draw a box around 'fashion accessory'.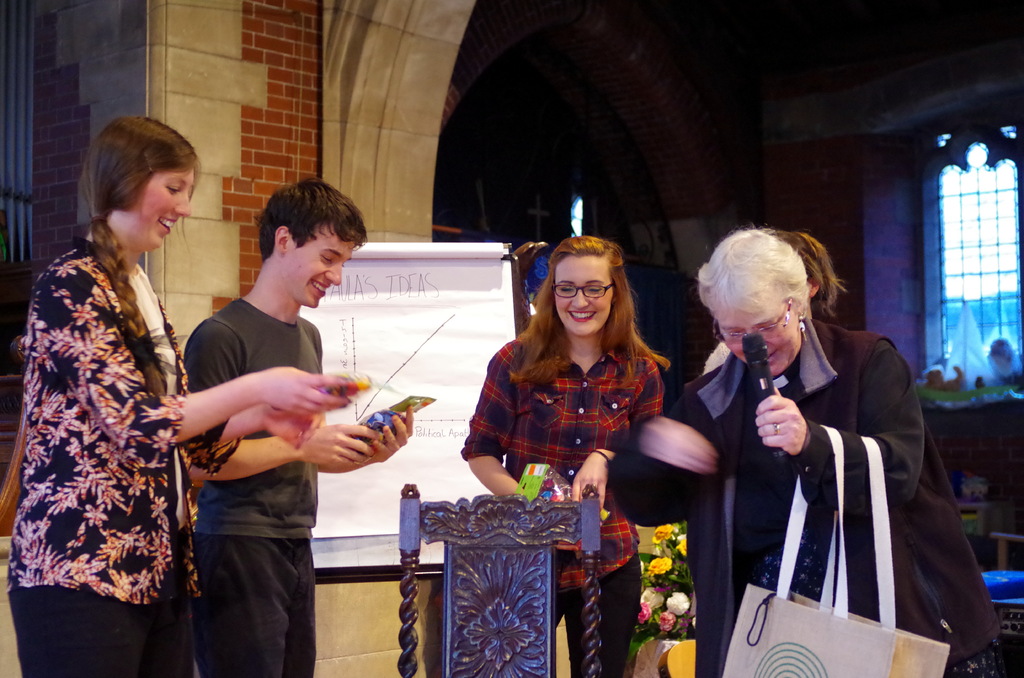
crop(723, 423, 952, 677).
